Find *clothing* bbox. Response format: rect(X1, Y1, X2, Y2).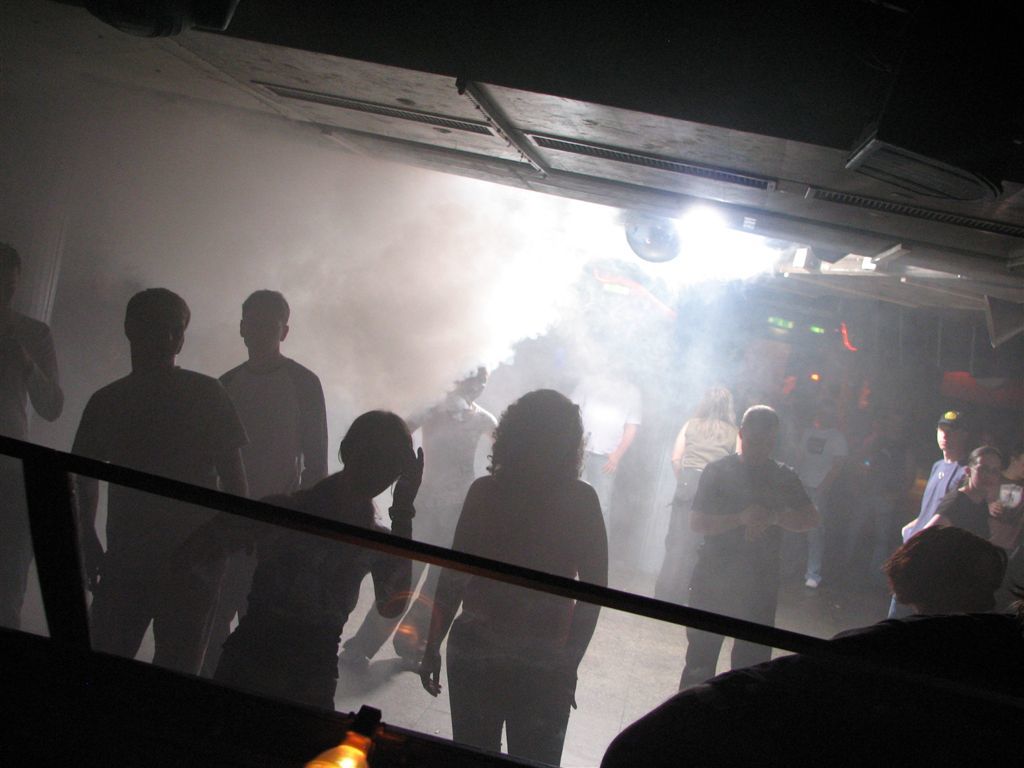
rect(222, 470, 417, 713).
